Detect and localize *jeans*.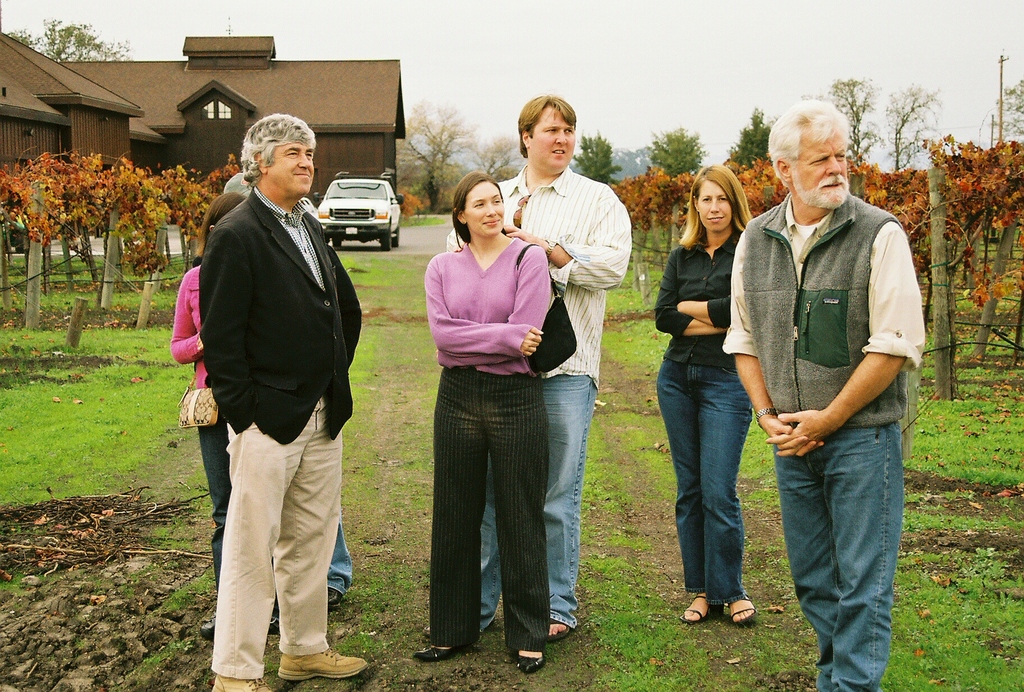
Localized at <box>778,430,906,685</box>.
